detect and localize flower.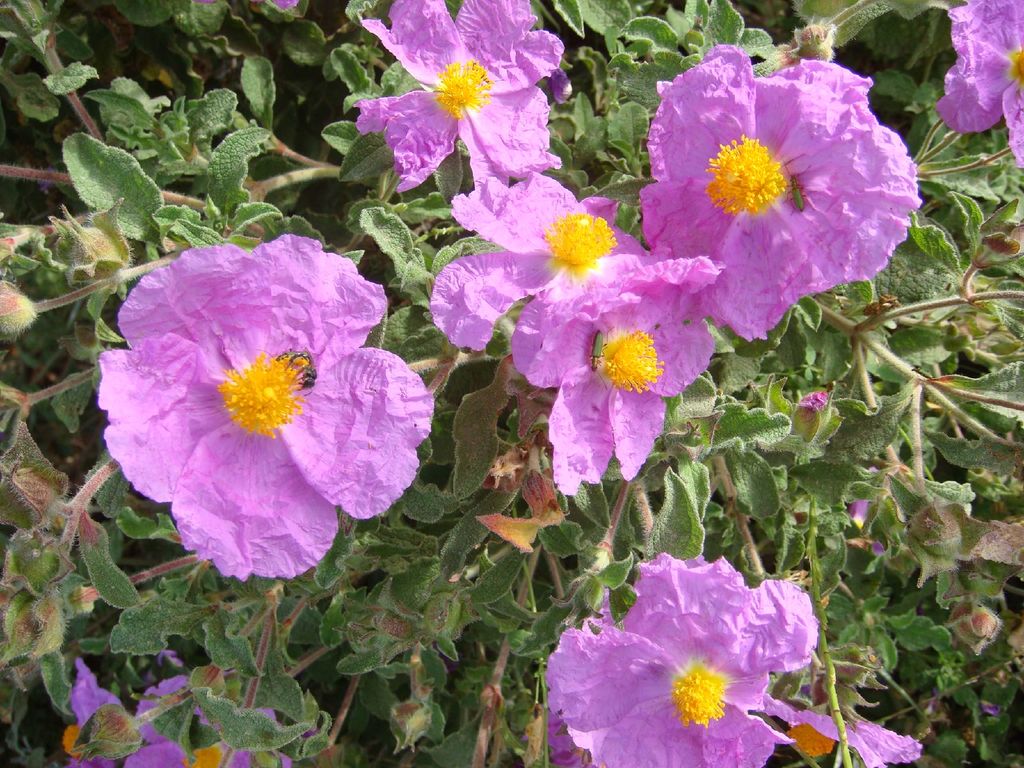
Localized at l=547, t=723, r=588, b=767.
